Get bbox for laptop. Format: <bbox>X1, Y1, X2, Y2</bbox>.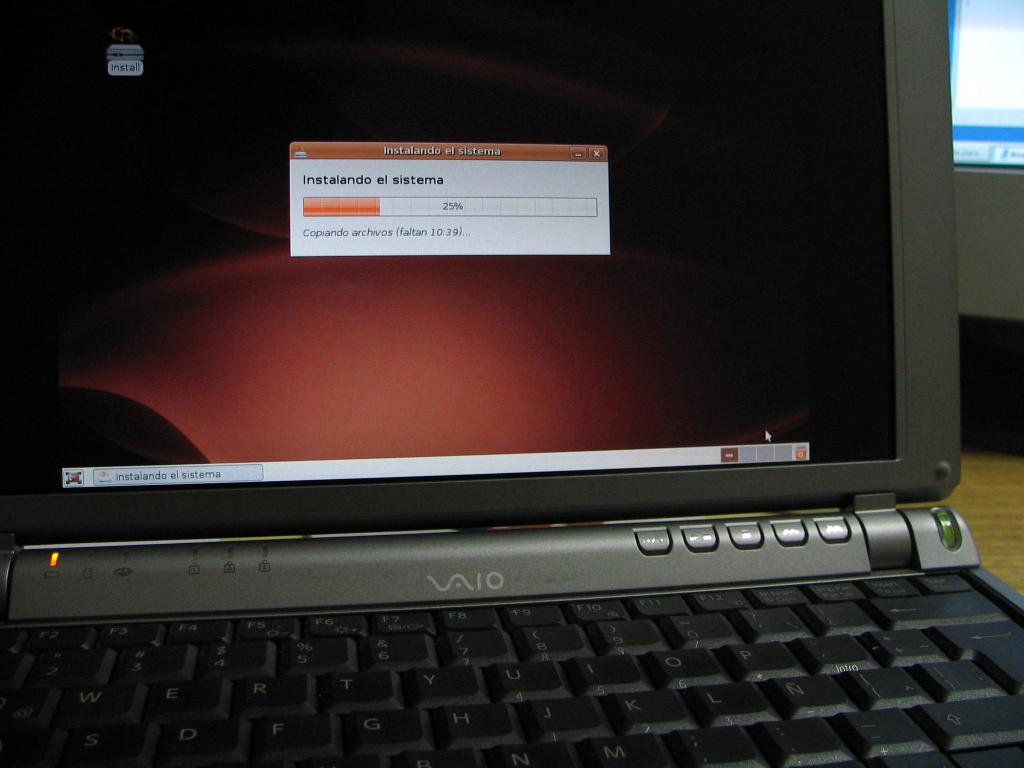
<bbox>1, 8, 1007, 767</bbox>.
